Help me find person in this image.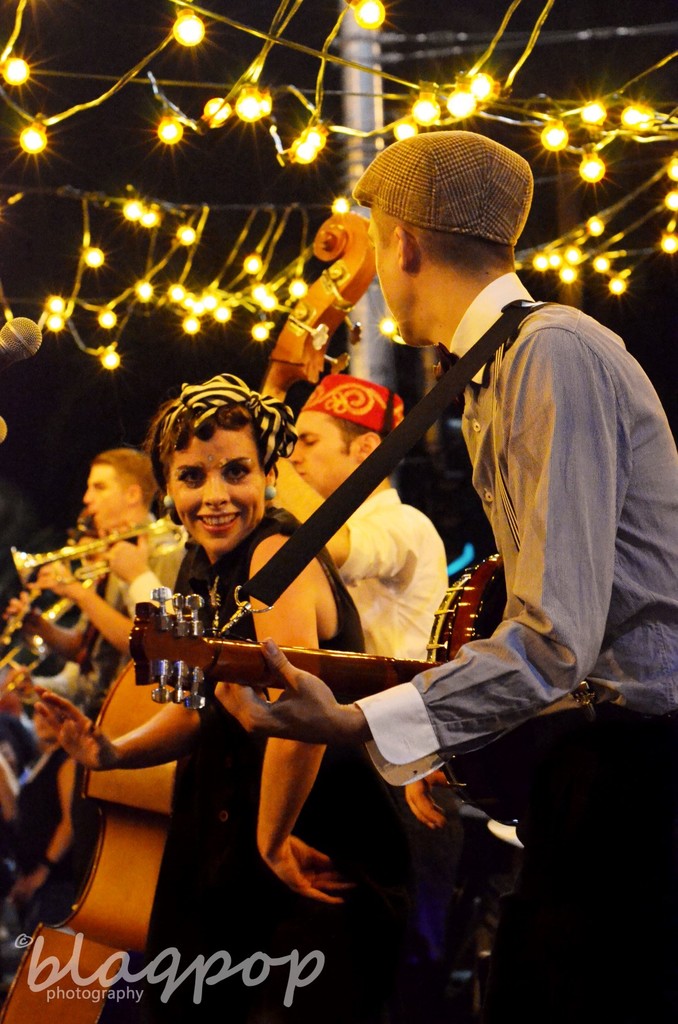
Found it: l=186, t=84, r=592, b=1002.
